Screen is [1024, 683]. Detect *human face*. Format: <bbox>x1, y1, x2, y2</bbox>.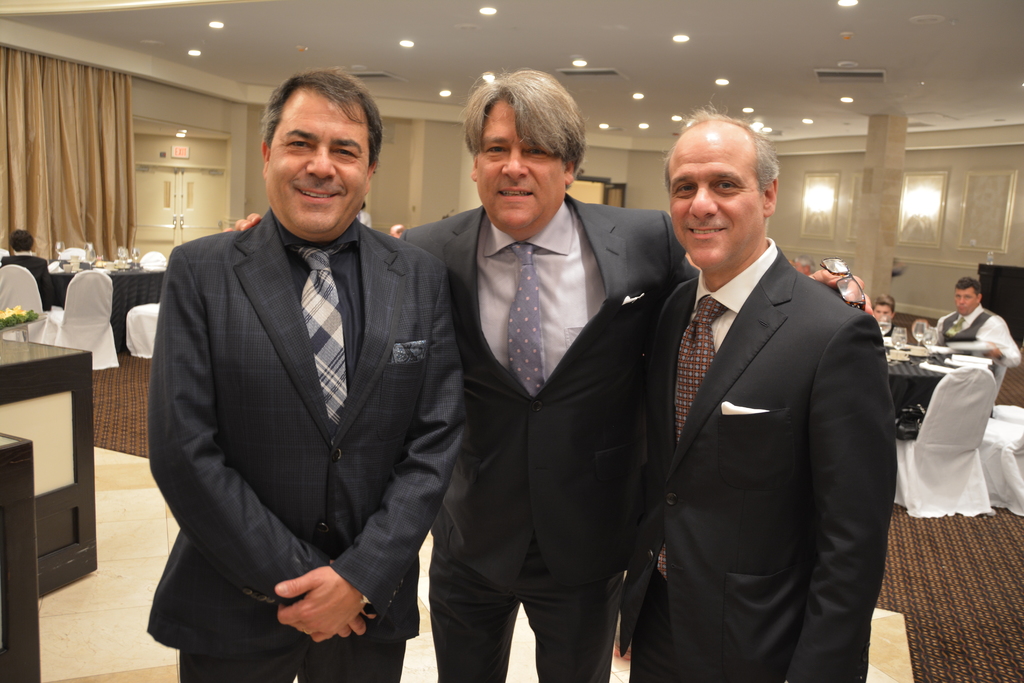
<bbox>468, 99, 564, 232</bbox>.
